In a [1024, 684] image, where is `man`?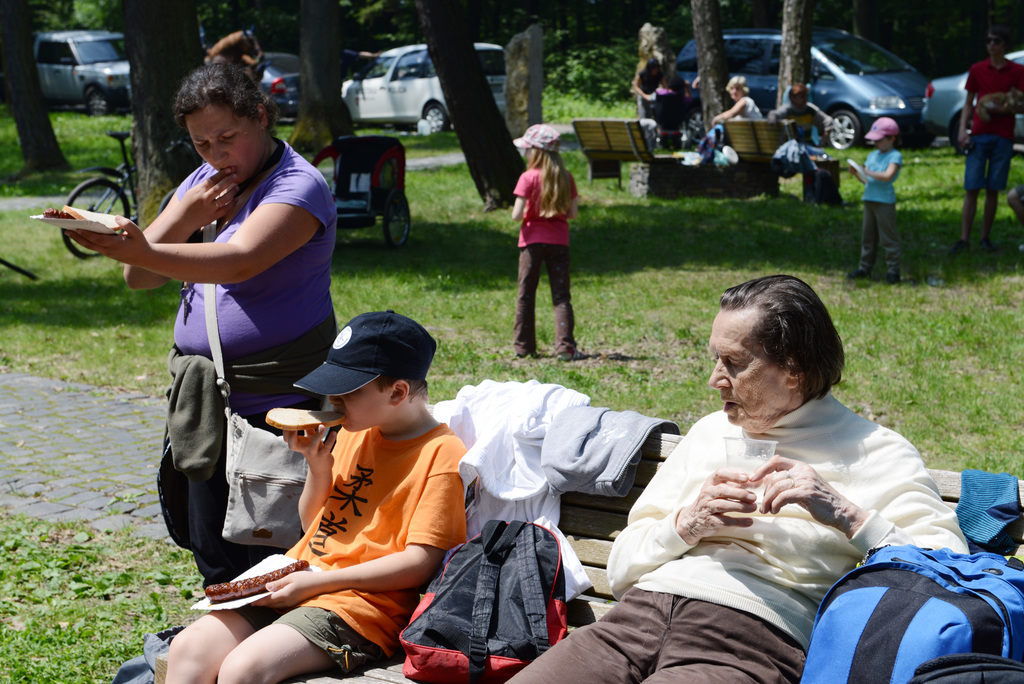
940,24,1023,253.
